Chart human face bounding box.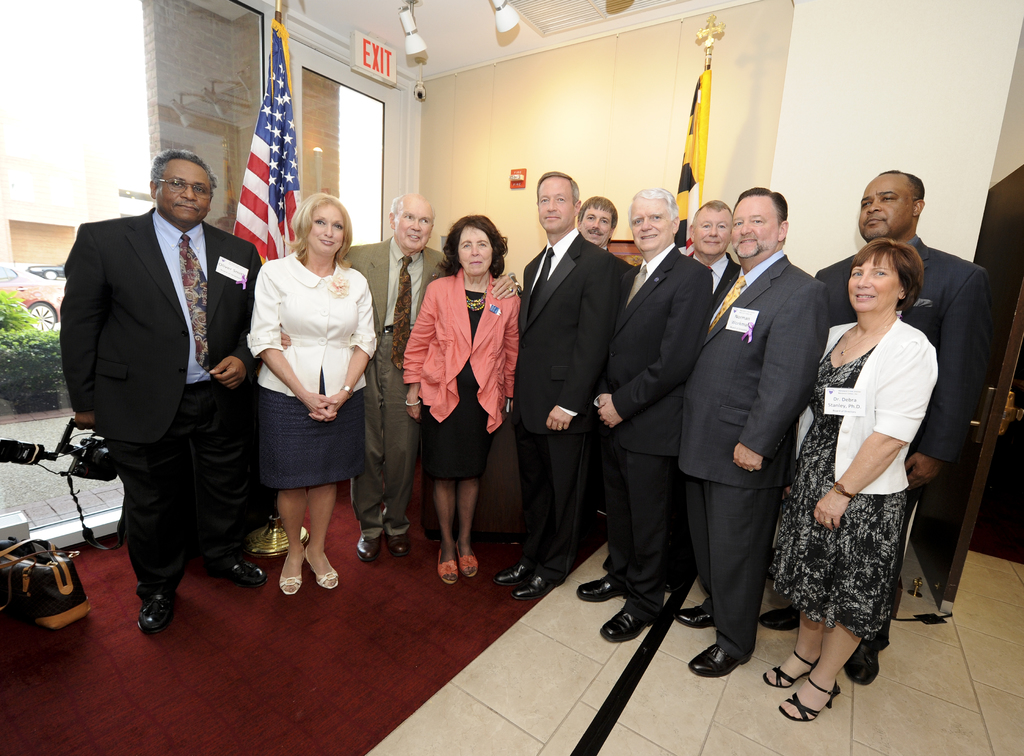
Charted: 539:179:573:228.
